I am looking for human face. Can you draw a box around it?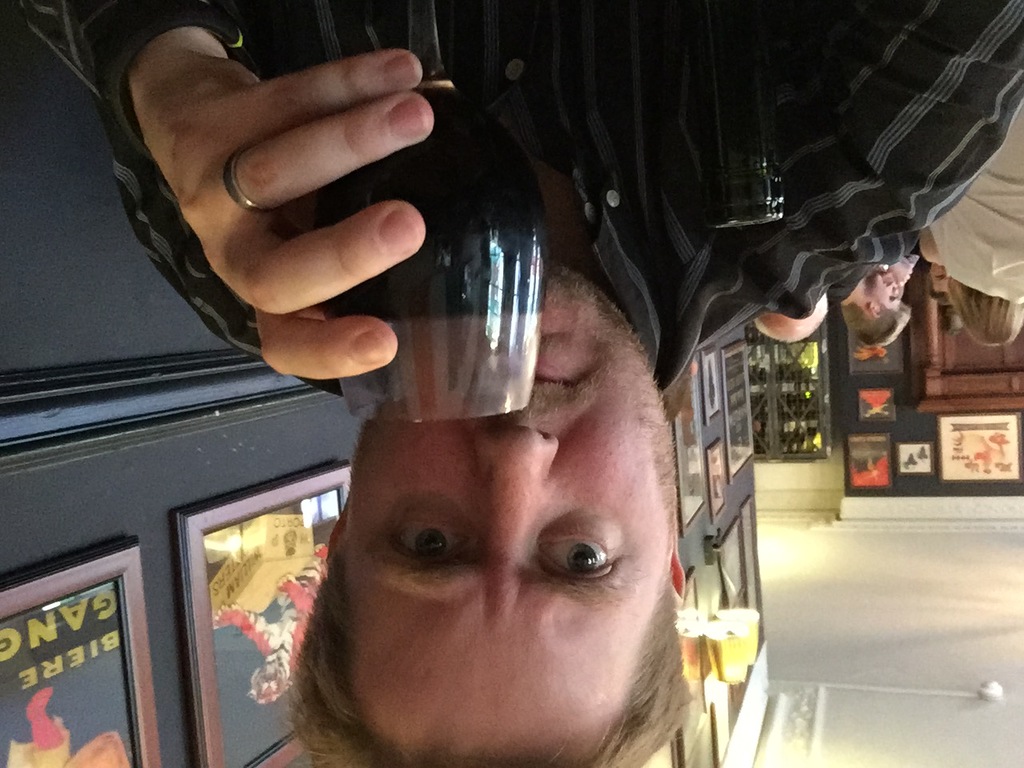
Sure, the bounding box is <box>338,269,674,767</box>.
